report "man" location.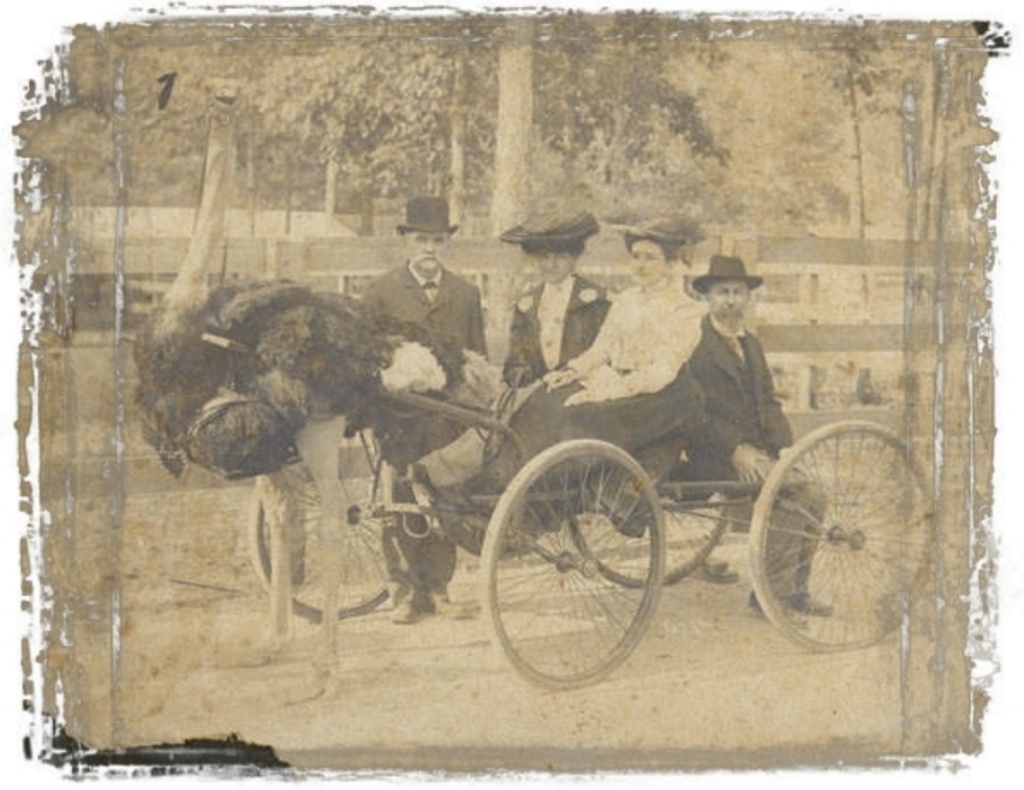
Report: BBox(619, 247, 808, 495).
